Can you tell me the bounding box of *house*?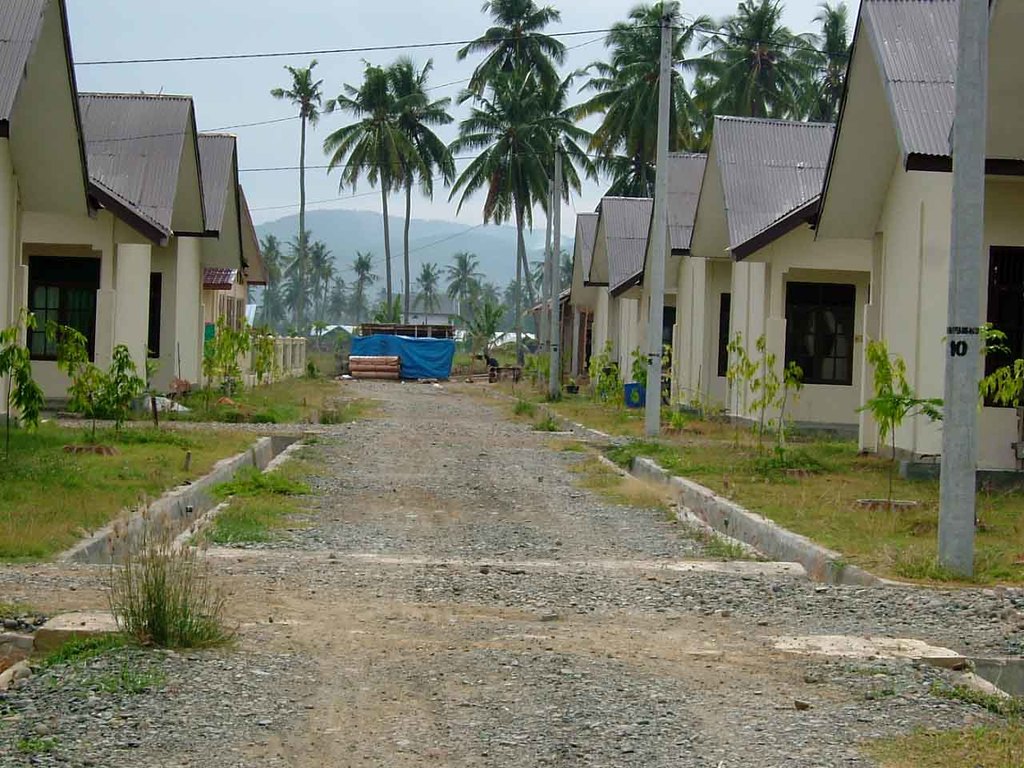
529,286,573,372.
